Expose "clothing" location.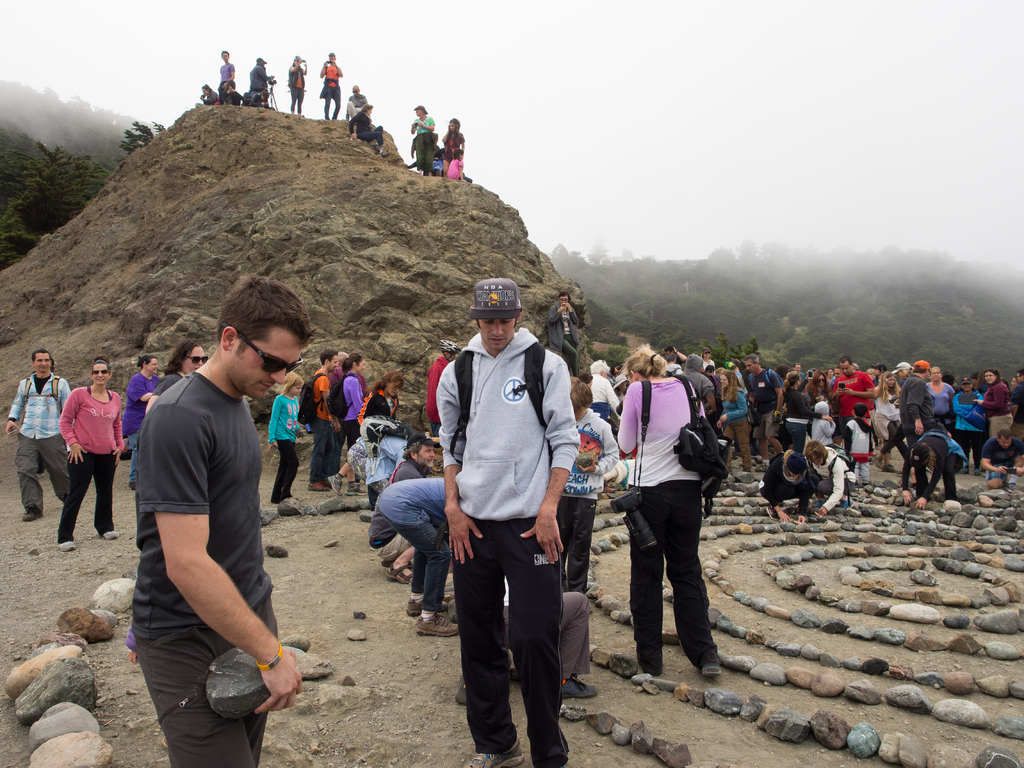
Exposed at <region>162, 374, 187, 391</region>.
